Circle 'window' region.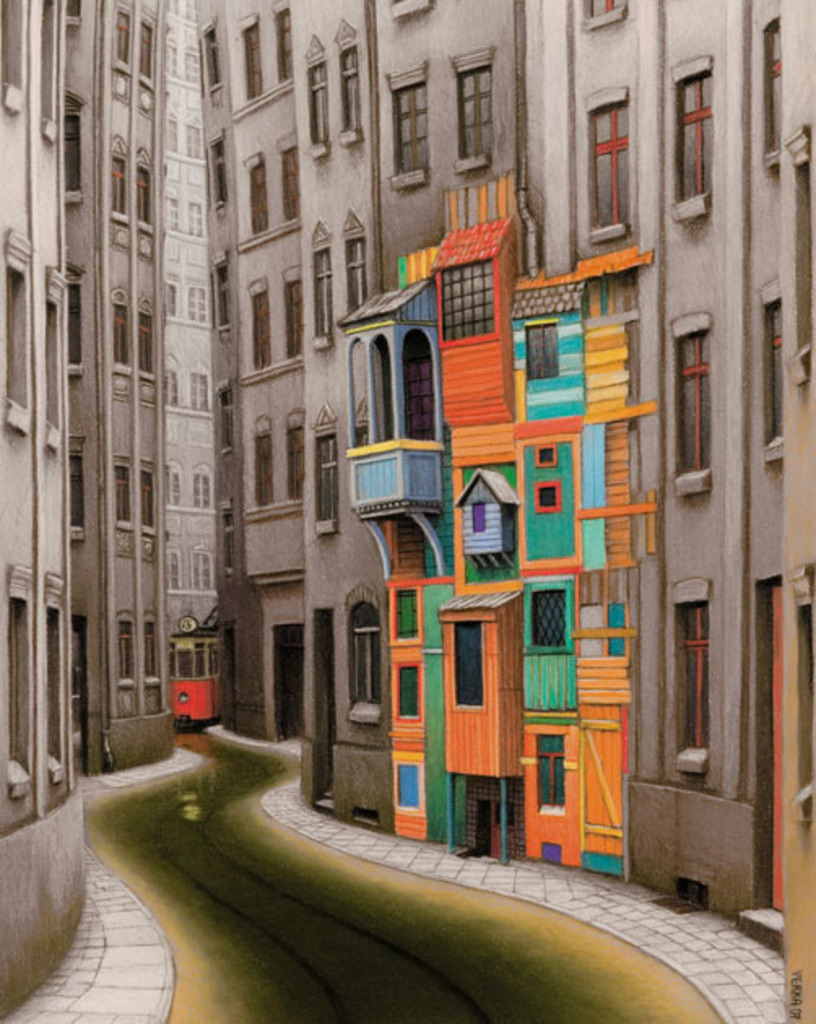
Region: left=335, top=44, right=359, bottom=141.
